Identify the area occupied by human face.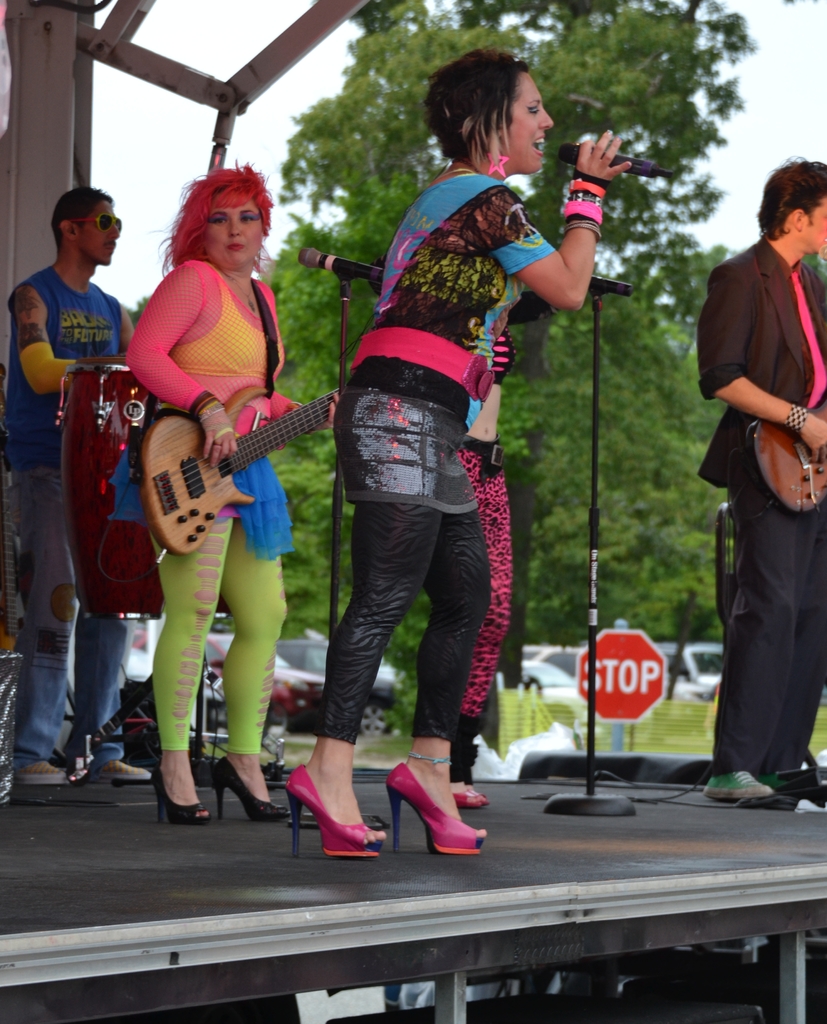
Area: <box>199,186,266,271</box>.
